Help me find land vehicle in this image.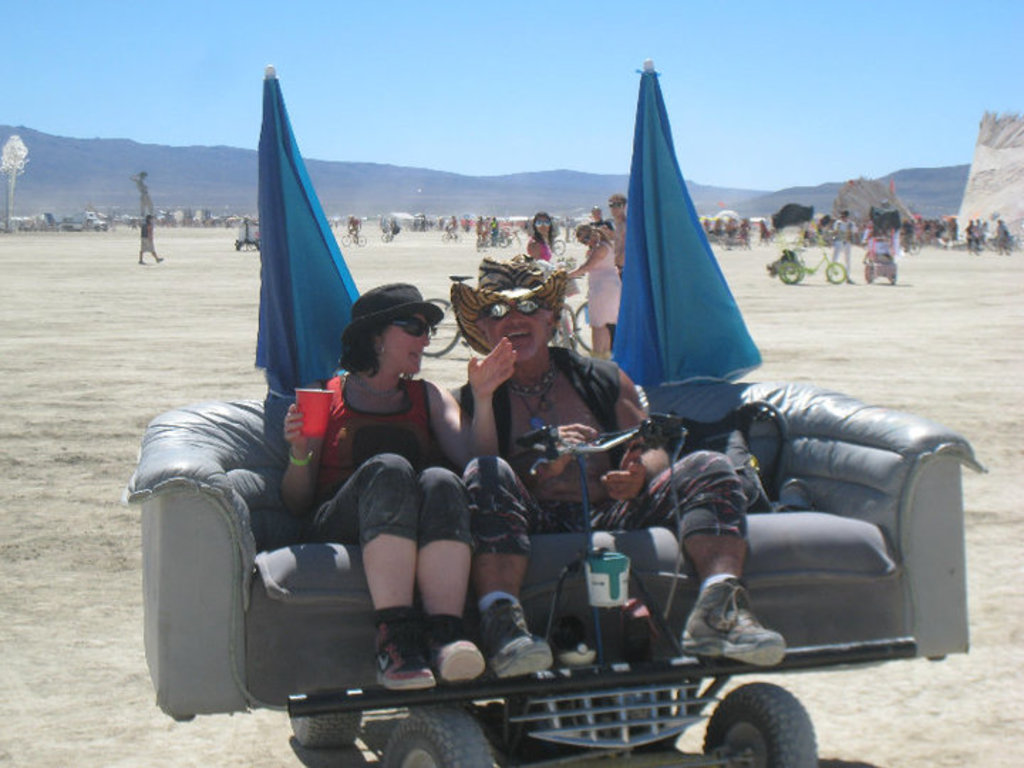
Found it: crop(334, 223, 368, 247).
